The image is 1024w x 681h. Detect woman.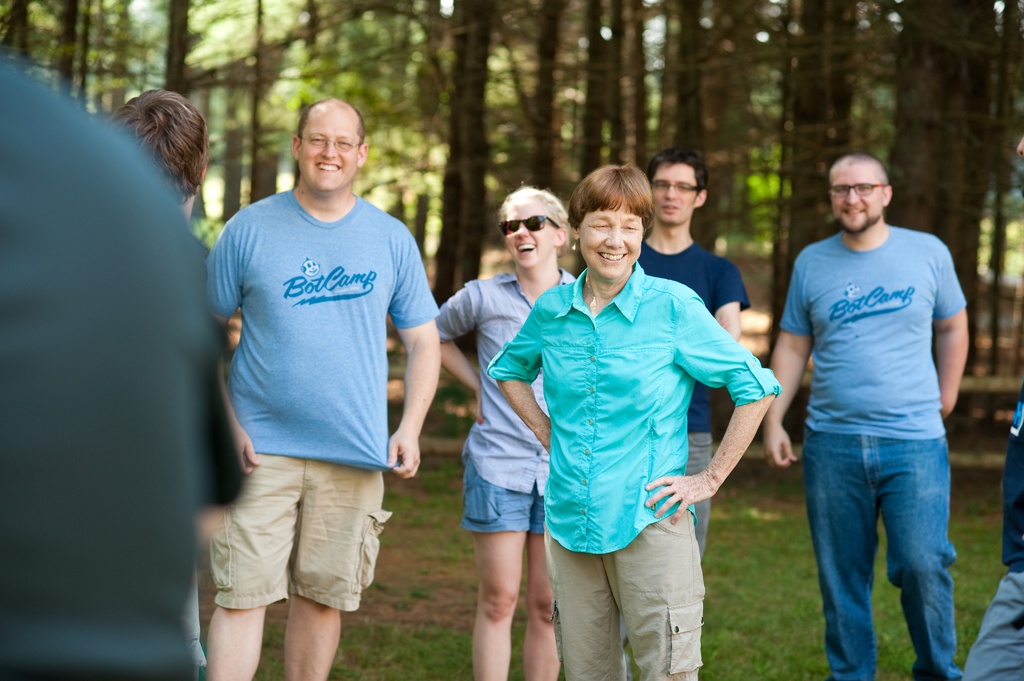
Detection: rect(426, 182, 581, 680).
